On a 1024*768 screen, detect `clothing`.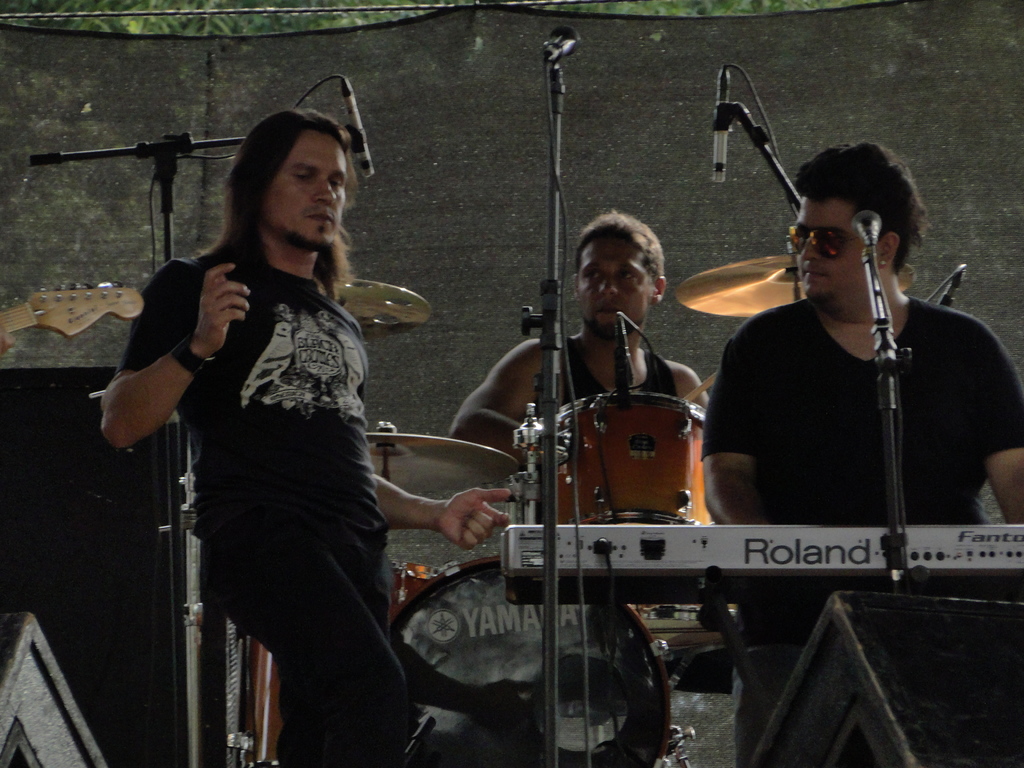
locate(97, 168, 390, 677).
